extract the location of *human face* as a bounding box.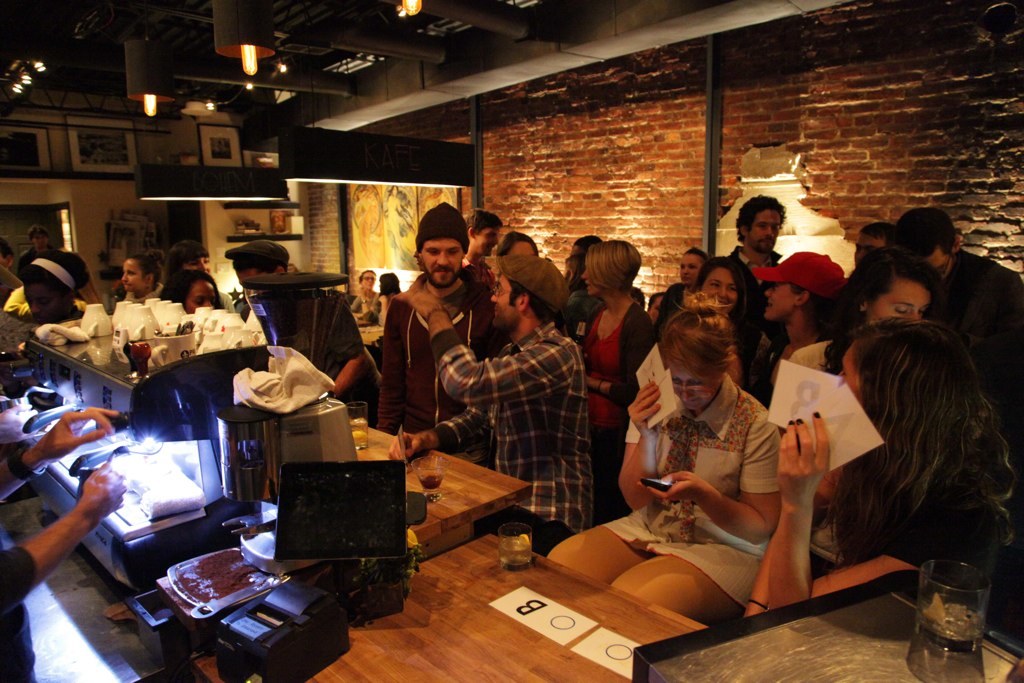
left=489, top=274, right=516, bottom=327.
